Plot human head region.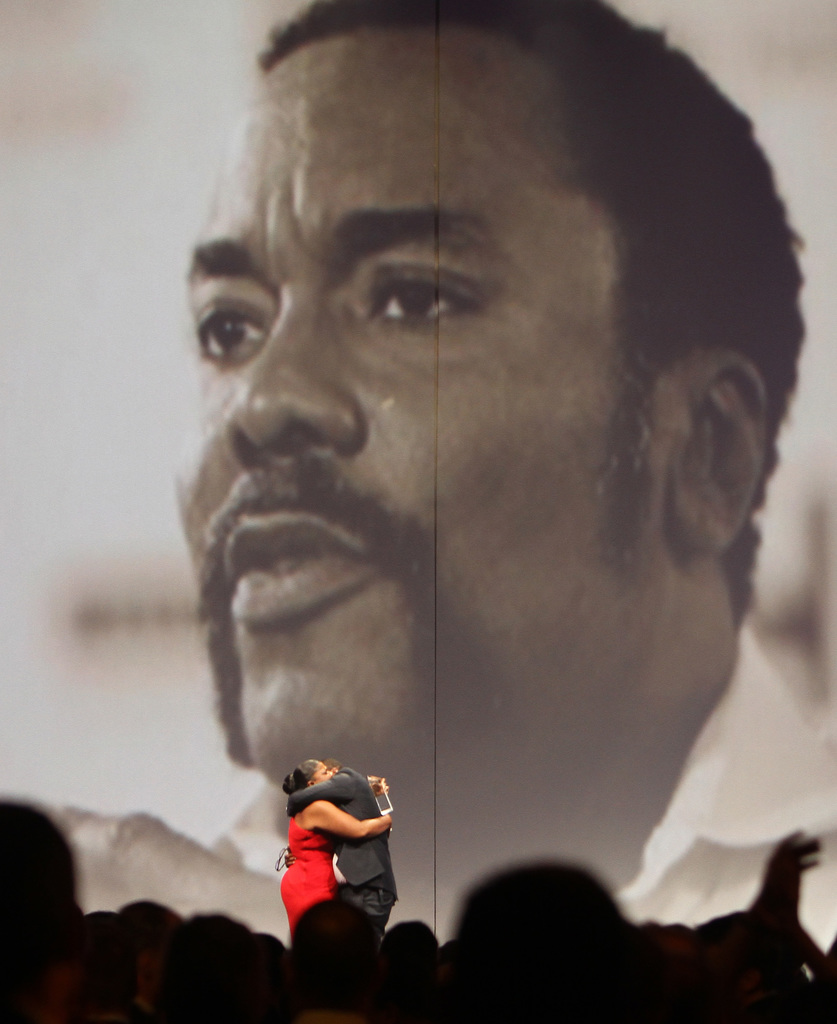
Plotted at select_region(175, 0, 772, 845).
